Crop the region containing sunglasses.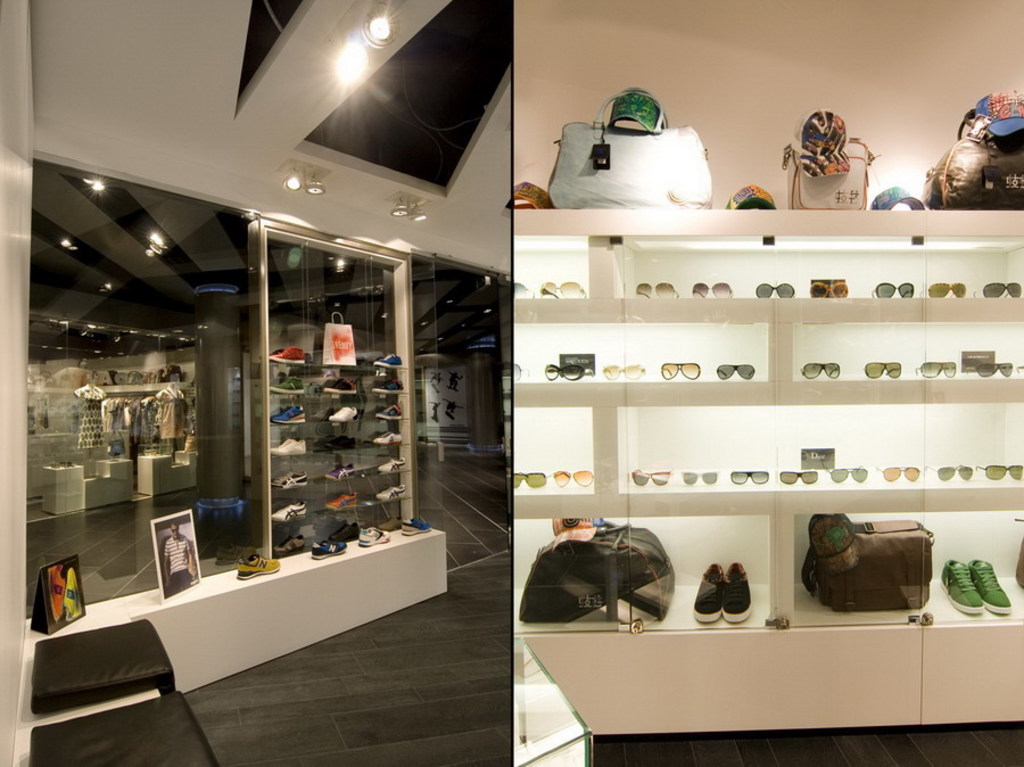
Crop region: <box>633,467,672,488</box>.
